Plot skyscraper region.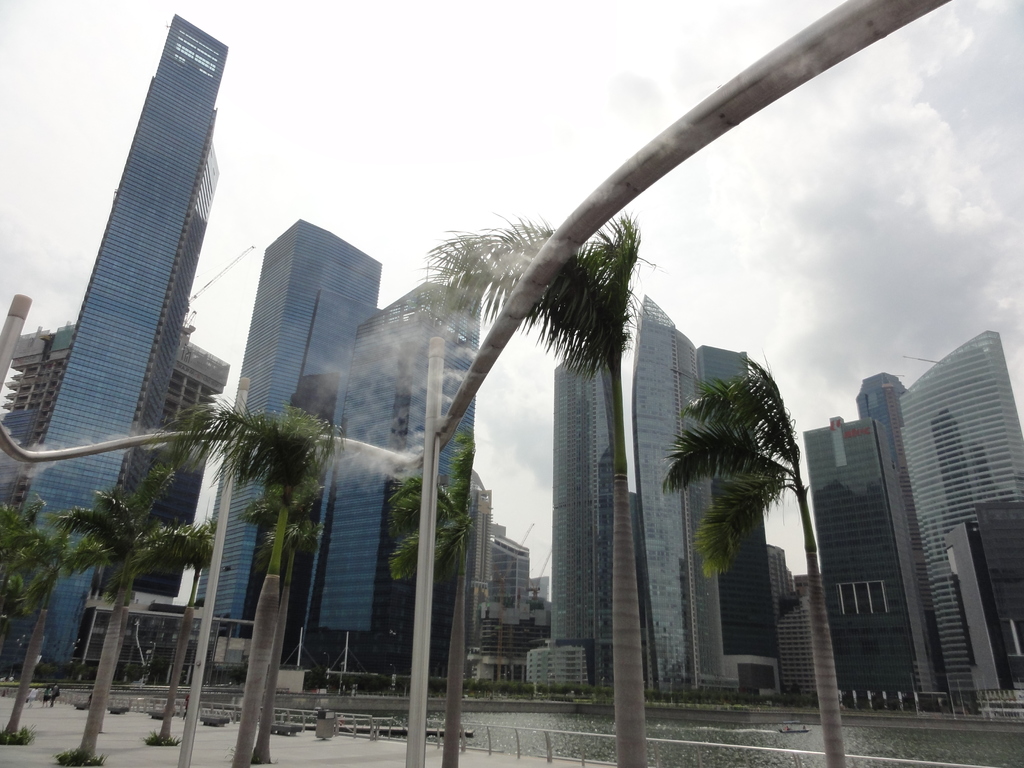
Plotted at {"left": 805, "top": 412, "right": 945, "bottom": 714}.
